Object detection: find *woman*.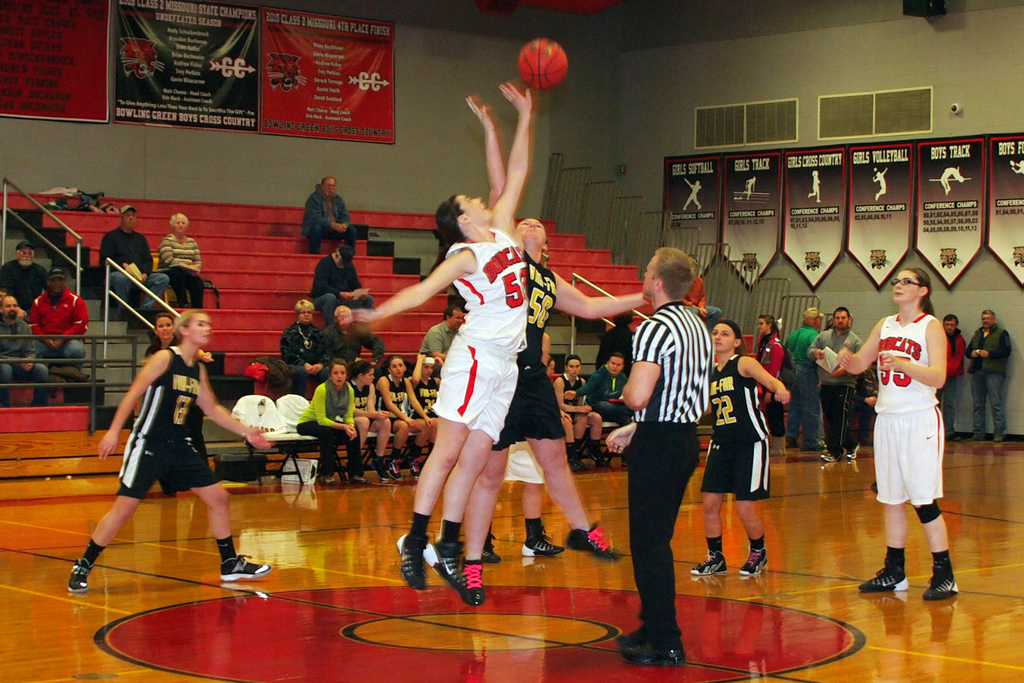
(left=835, top=261, right=961, bottom=608).
